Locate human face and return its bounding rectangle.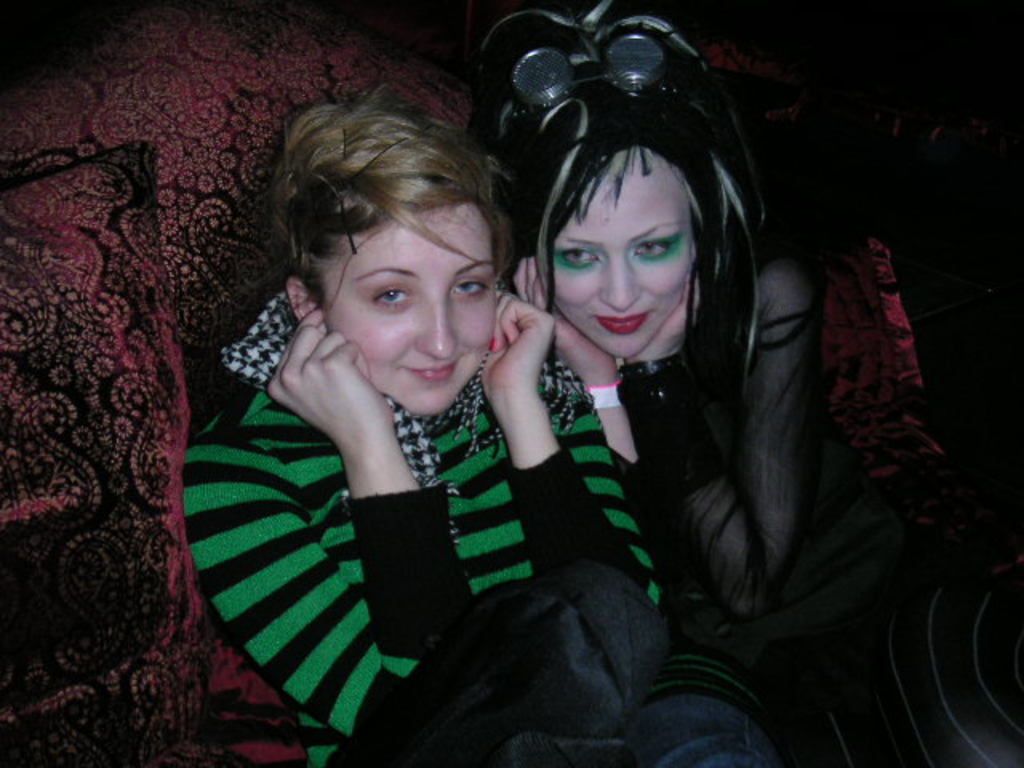
(326,210,493,414).
